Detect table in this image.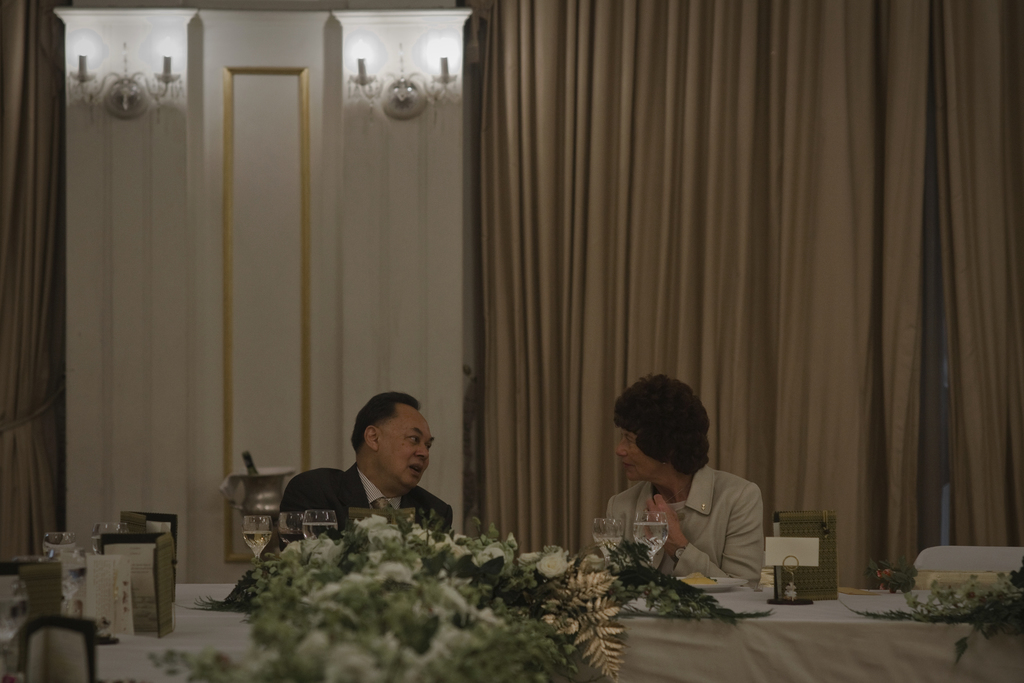
Detection: 100 583 1023 682.
